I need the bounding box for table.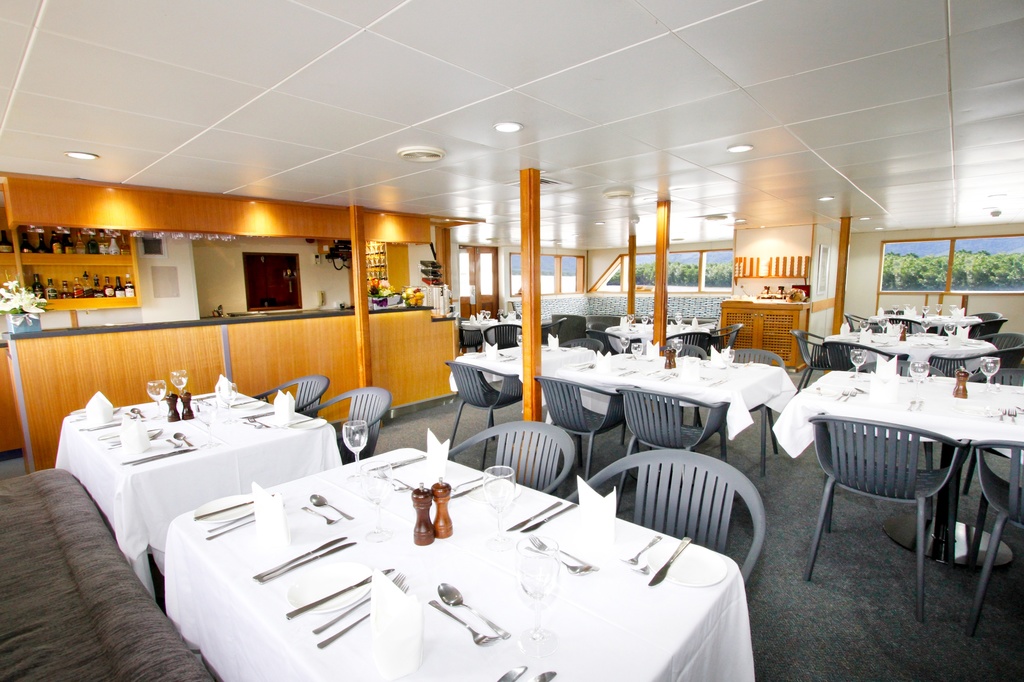
Here it is: 849, 304, 998, 342.
